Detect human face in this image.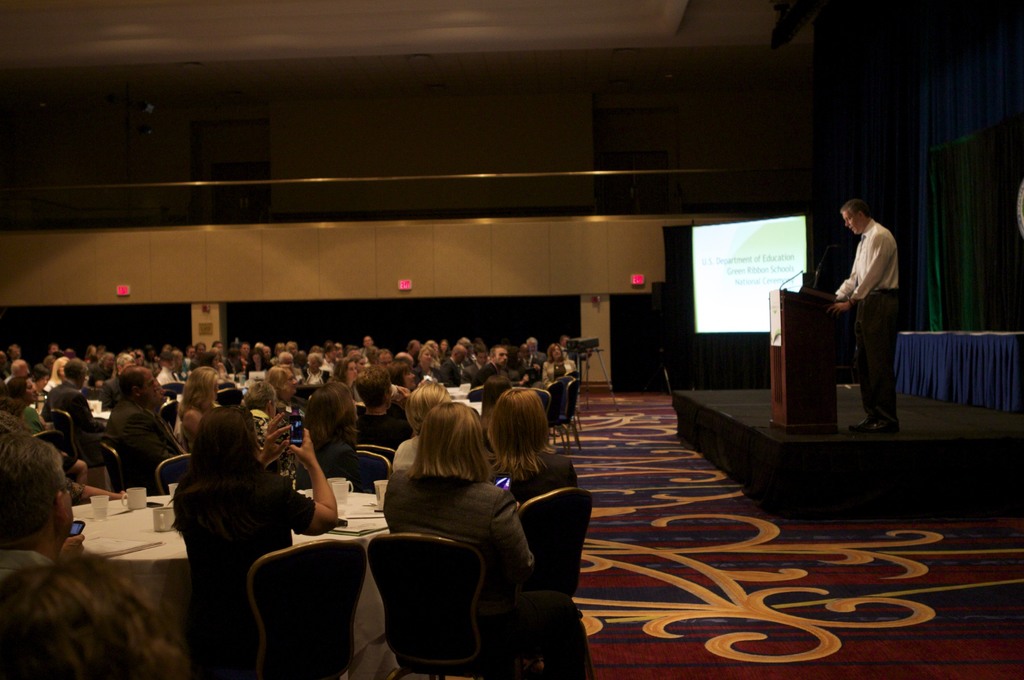
Detection: detection(25, 377, 37, 403).
